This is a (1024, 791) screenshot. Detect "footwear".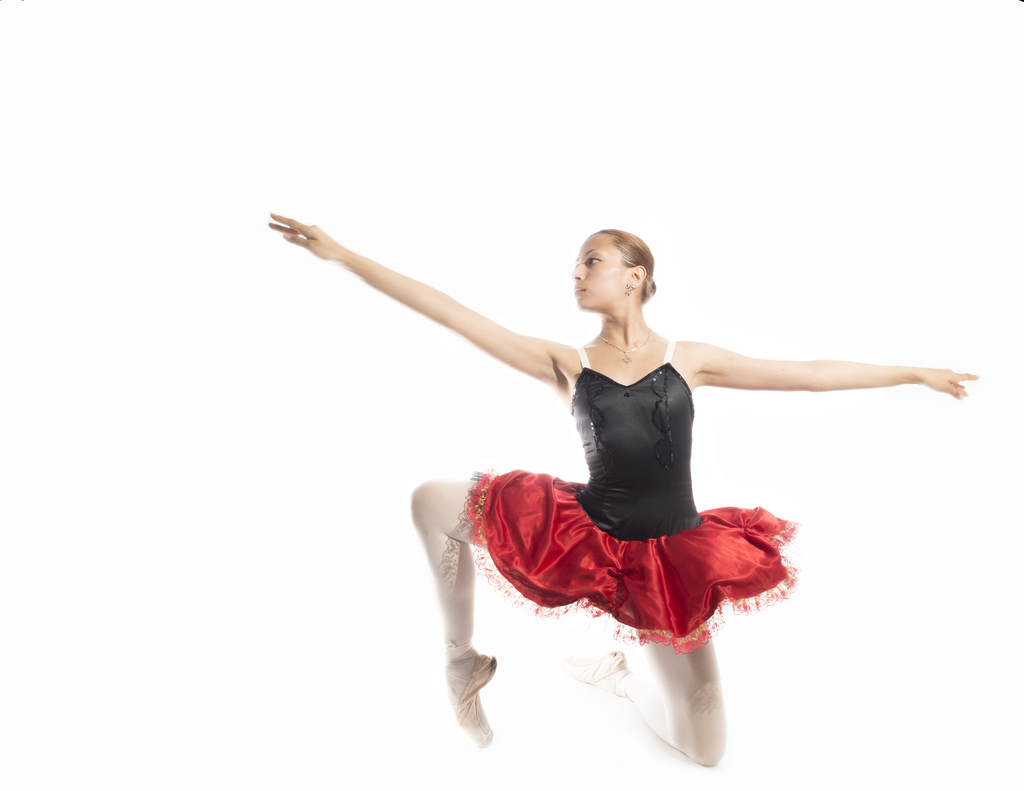
558, 650, 625, 692.
